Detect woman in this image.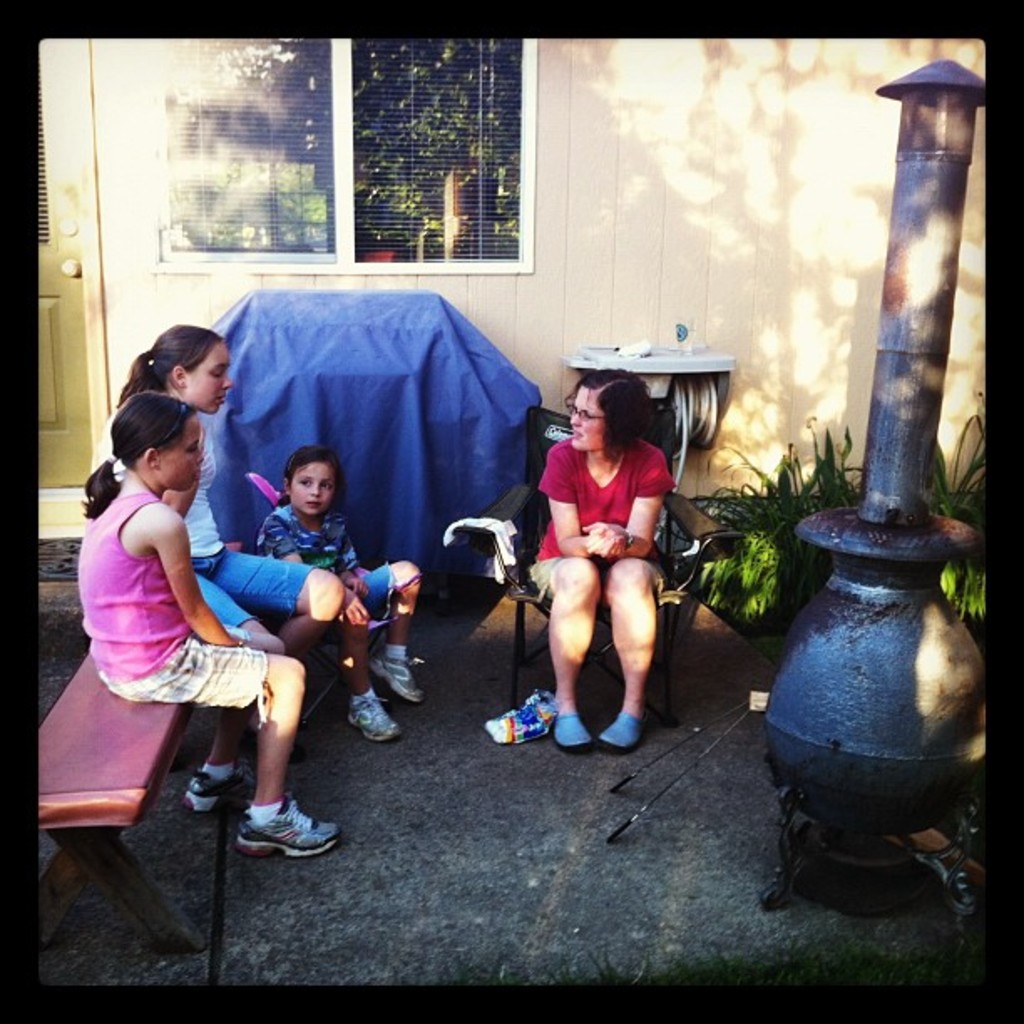
Detection: {"left": 94, "top": 323, "right": 346, "bottom": 664}.
